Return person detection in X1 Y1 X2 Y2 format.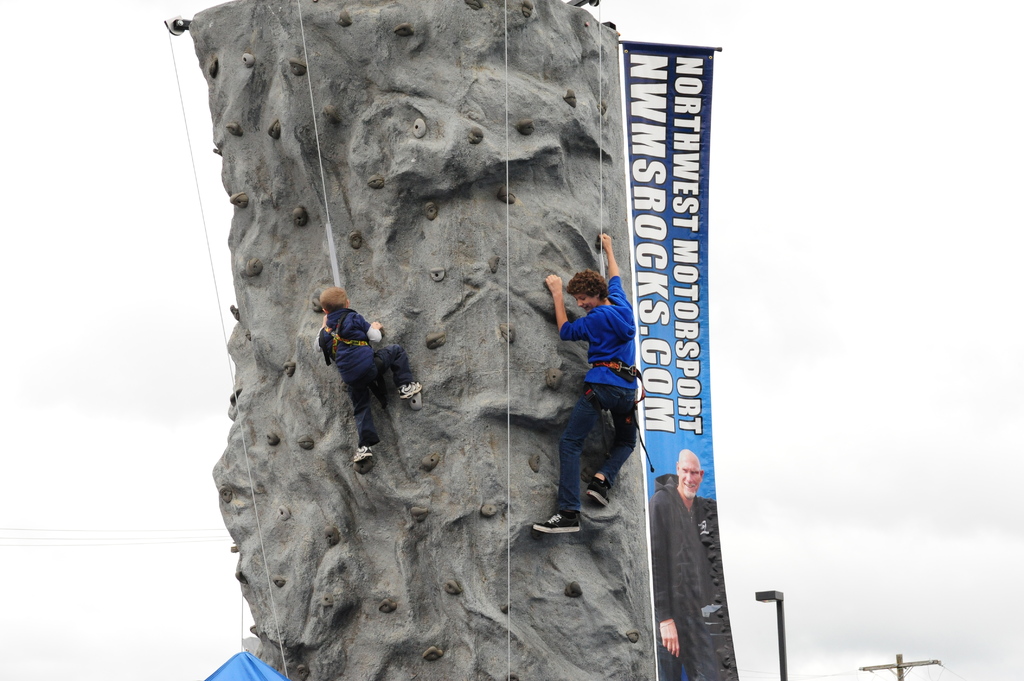
527 233 635 523.
